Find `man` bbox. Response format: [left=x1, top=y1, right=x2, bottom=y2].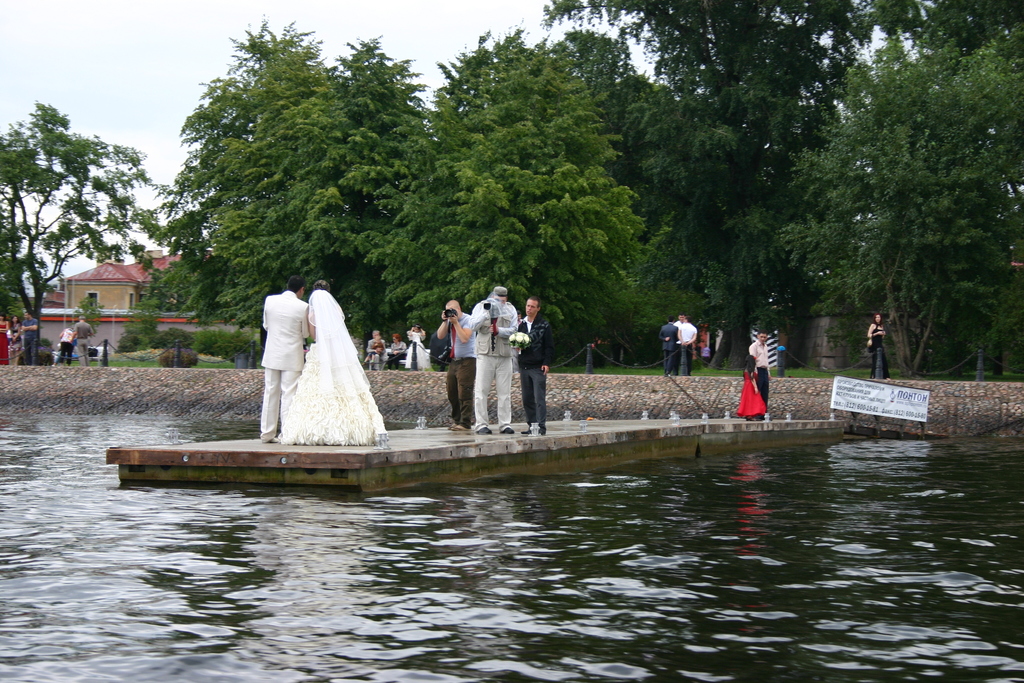
[left=71, top=314, right=92, bottom=373].
